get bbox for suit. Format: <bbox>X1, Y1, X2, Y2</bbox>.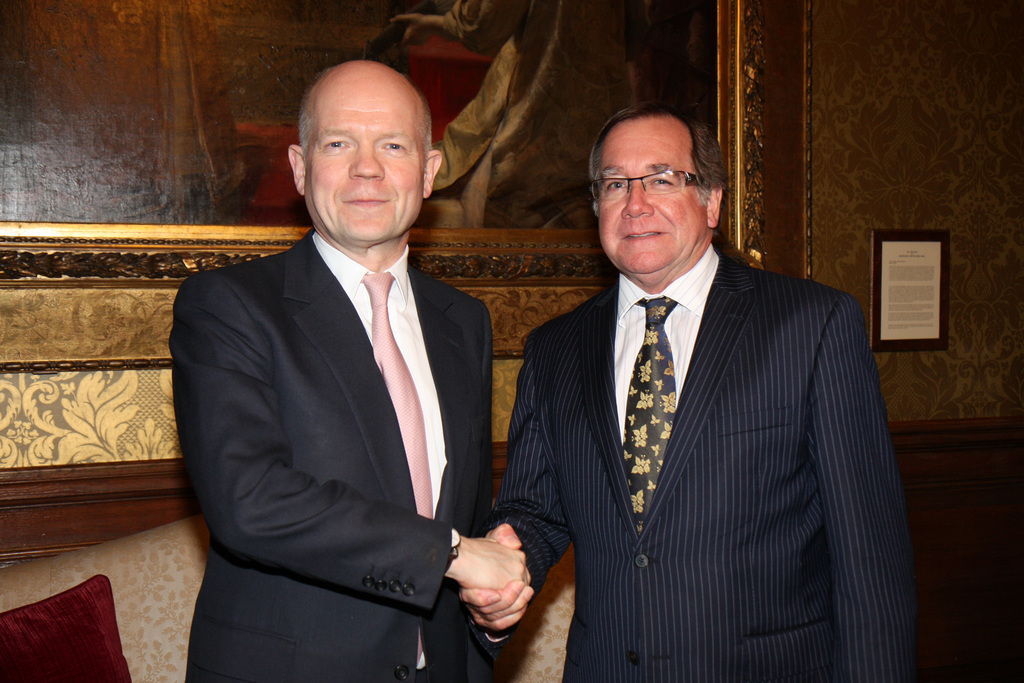
<bbox>131, 158, 487, 657</bbox>.
